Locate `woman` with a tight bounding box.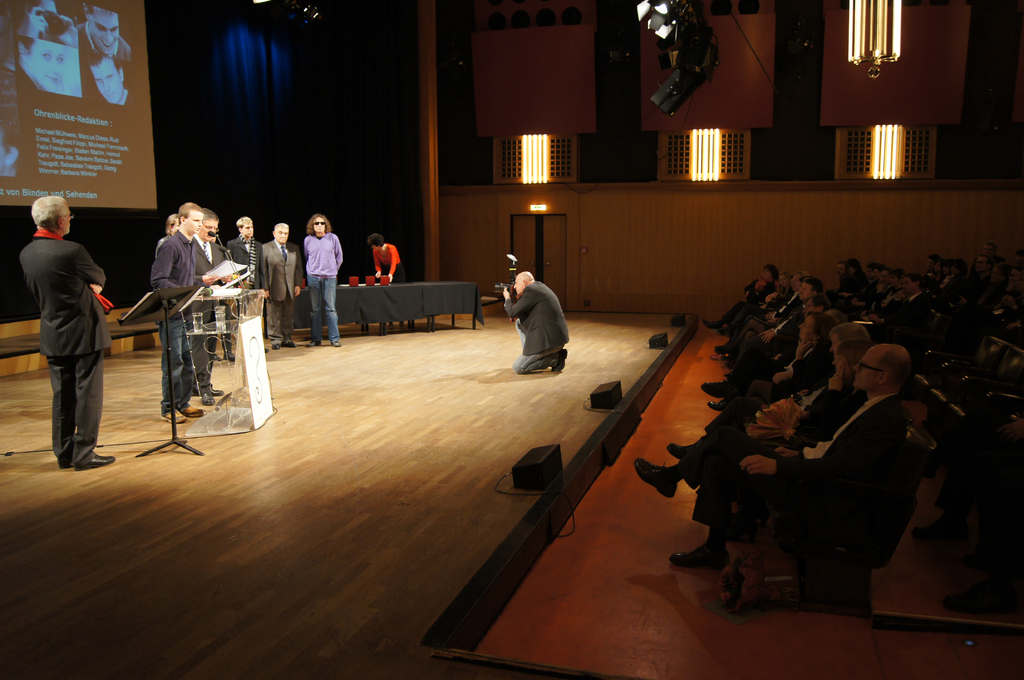
17, 0, 79, 48.
